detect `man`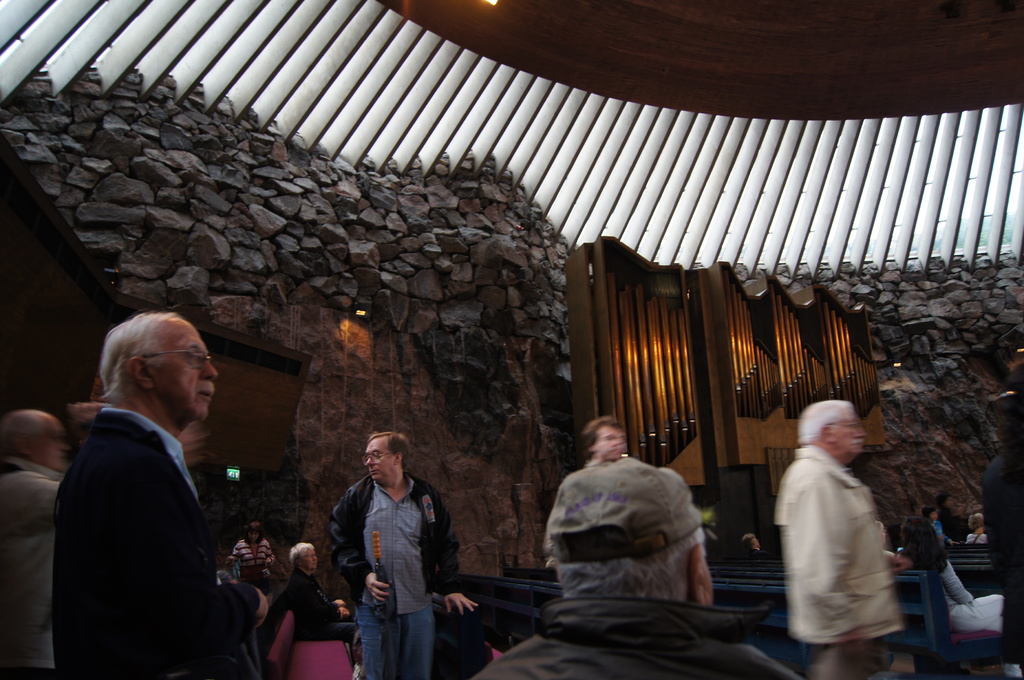
region(326, 429, 477, 679)
